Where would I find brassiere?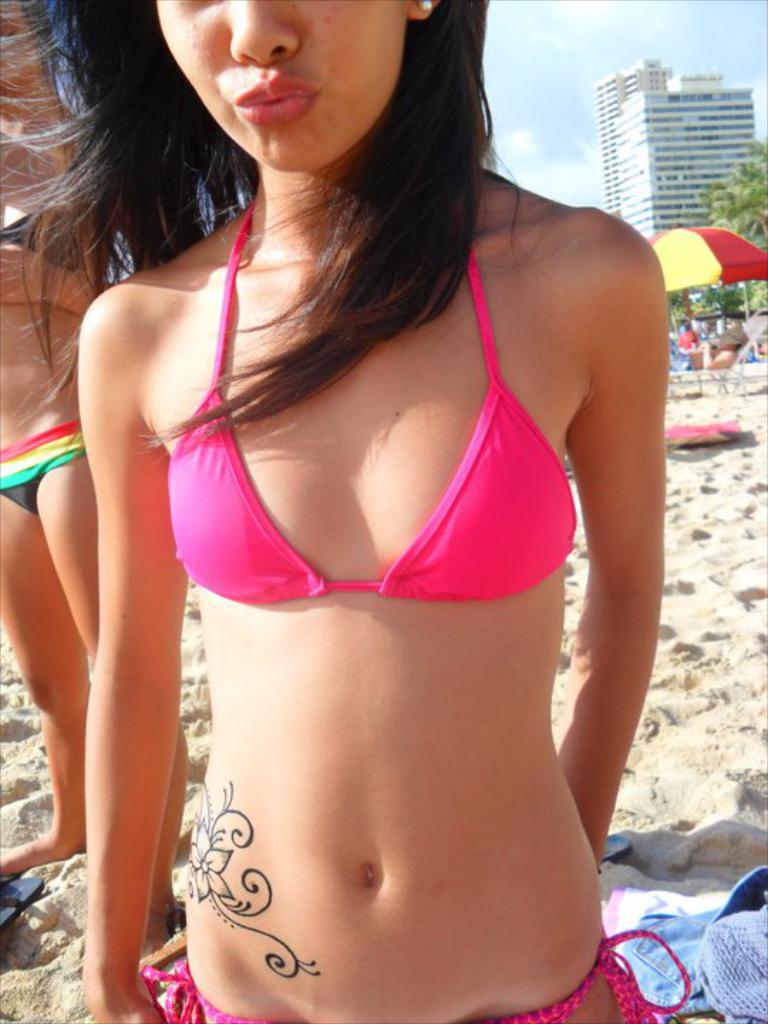
At (x1=0, y1=188, x2=90, y2=274).
